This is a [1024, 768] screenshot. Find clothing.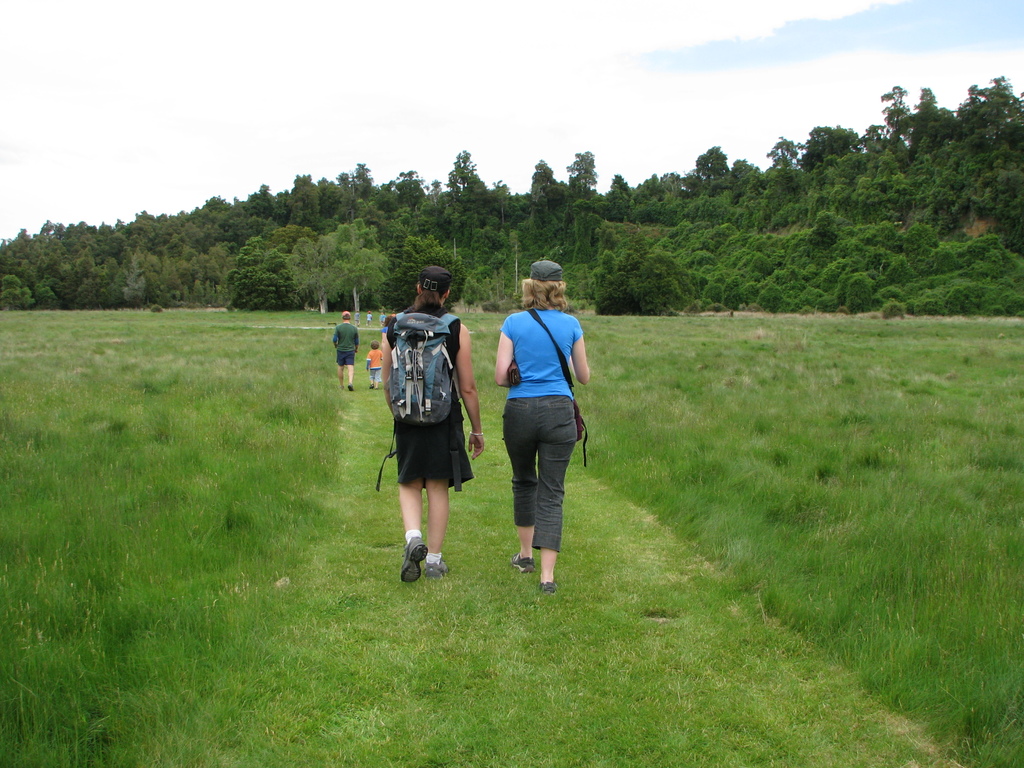
Bounding box: select_region(372, 305, 468, 483).
